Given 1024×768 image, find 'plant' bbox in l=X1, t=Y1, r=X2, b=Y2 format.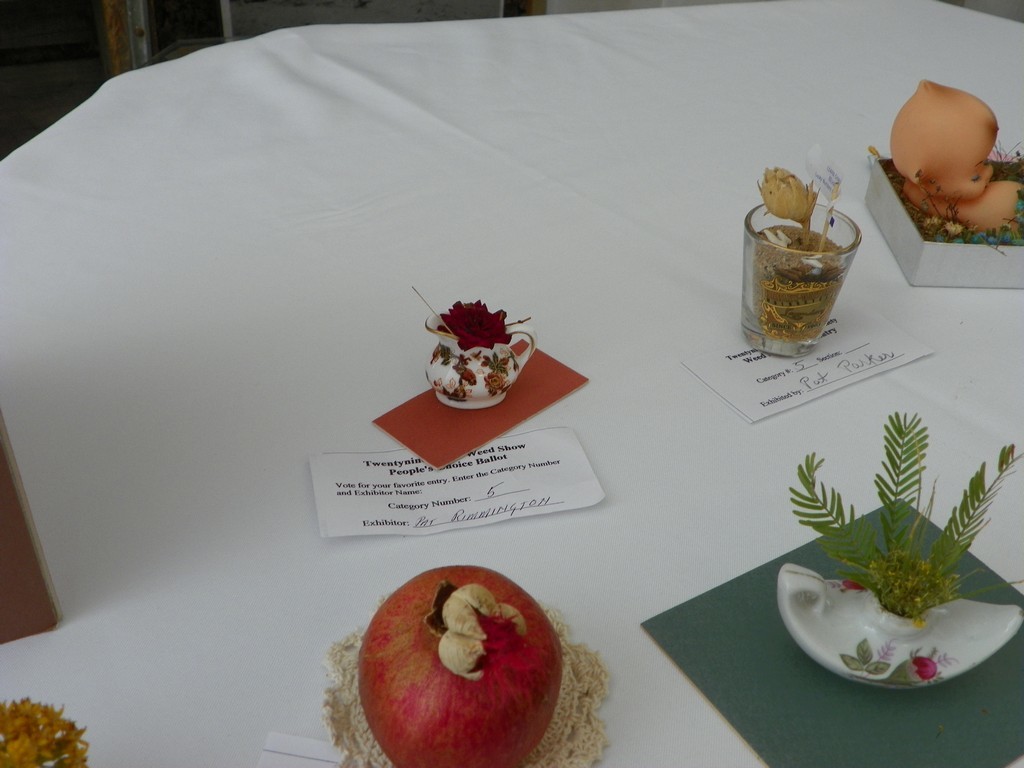
l=761, t=360, r=1013, b=693.
